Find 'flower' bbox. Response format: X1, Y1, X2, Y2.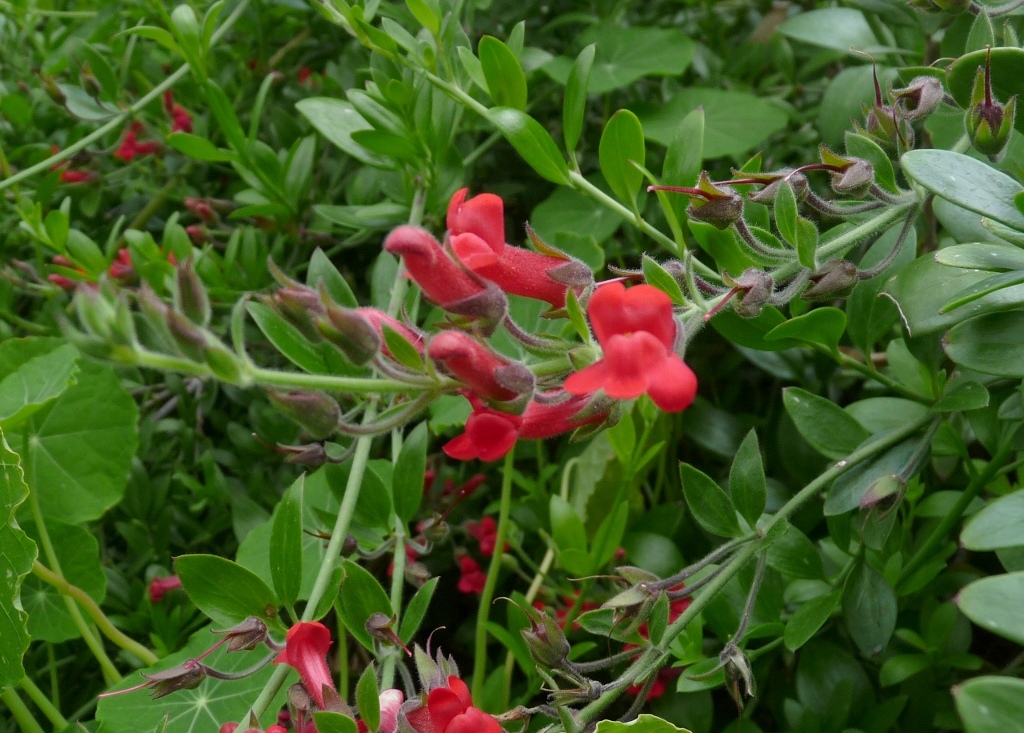
711, 261, 775, 317.
